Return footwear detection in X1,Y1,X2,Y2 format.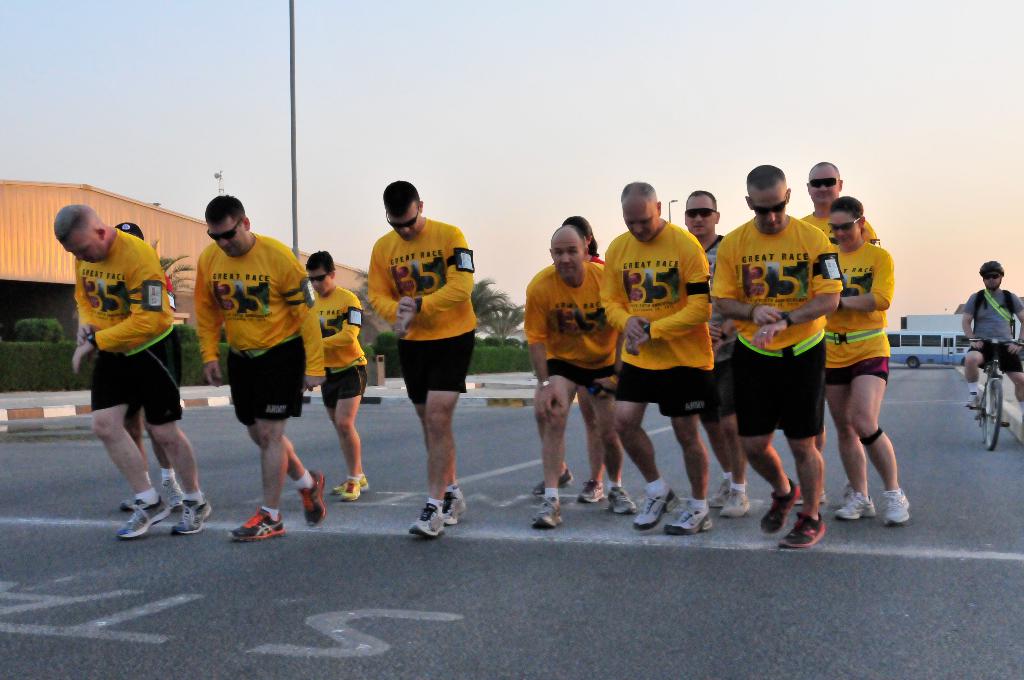
576,479,602,504.
